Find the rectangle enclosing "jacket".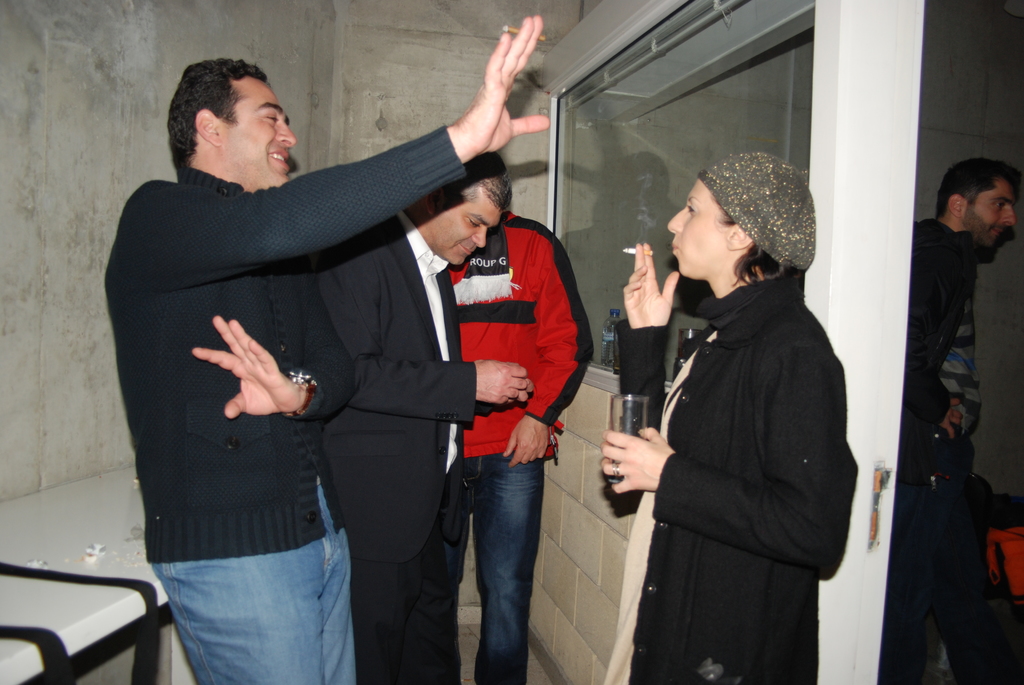
Rect(442, 204, 596, 460).
